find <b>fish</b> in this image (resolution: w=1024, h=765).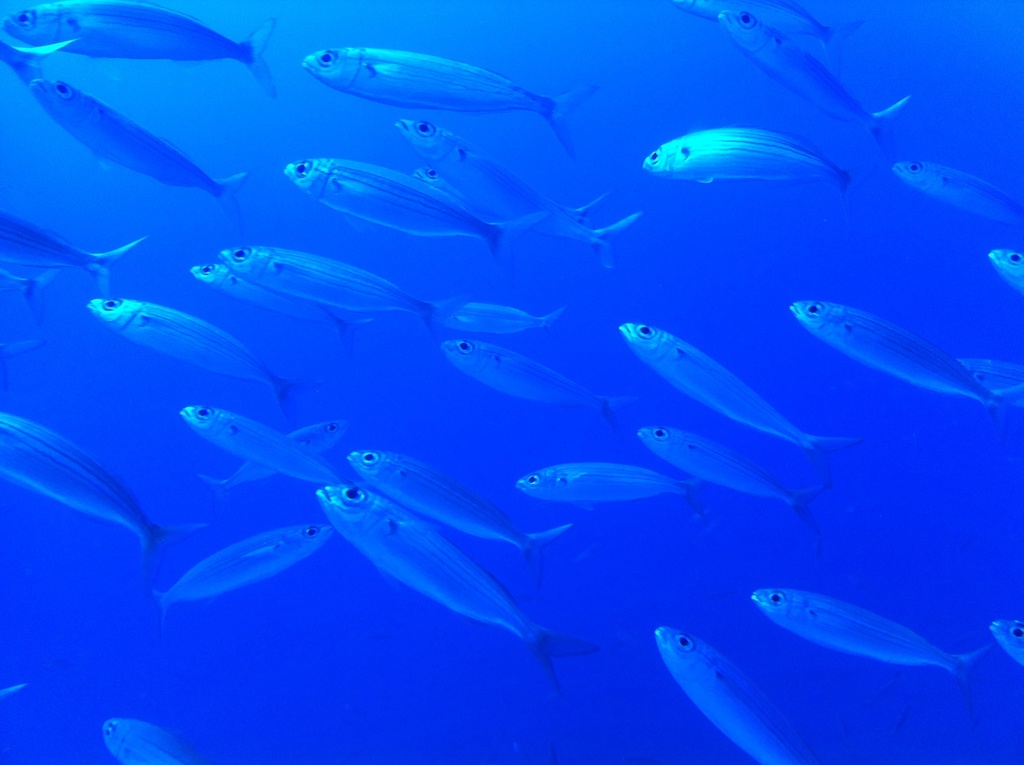
<box>653,627,817,764</box>.
